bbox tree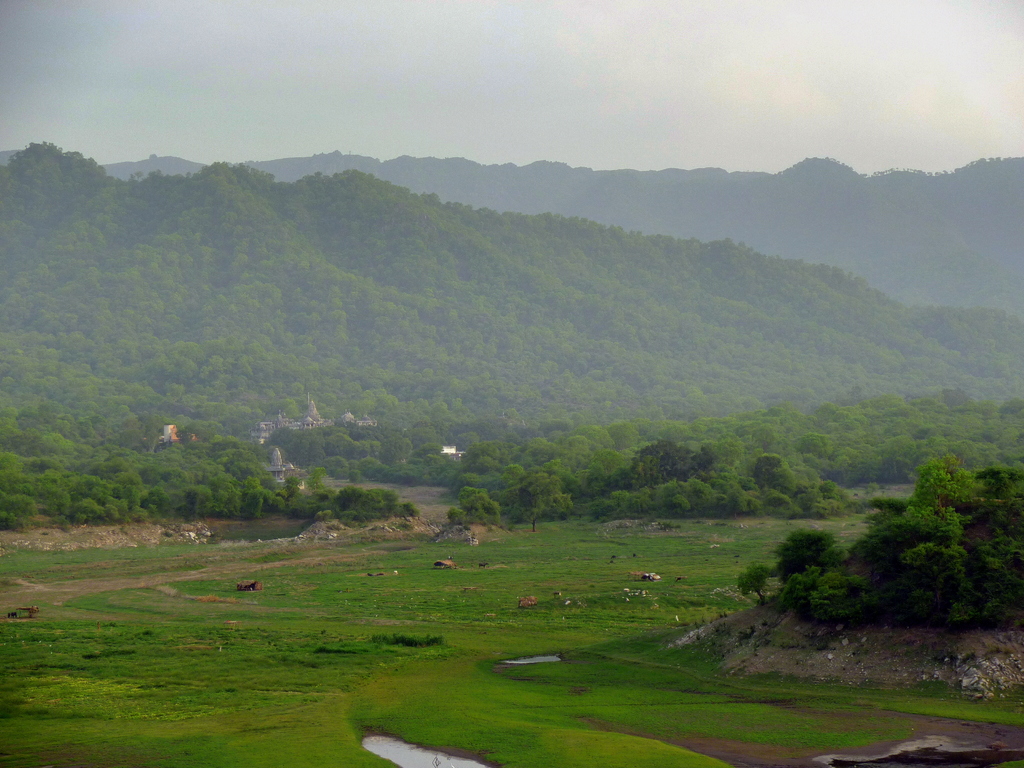
[504, 474, 572, 537]
